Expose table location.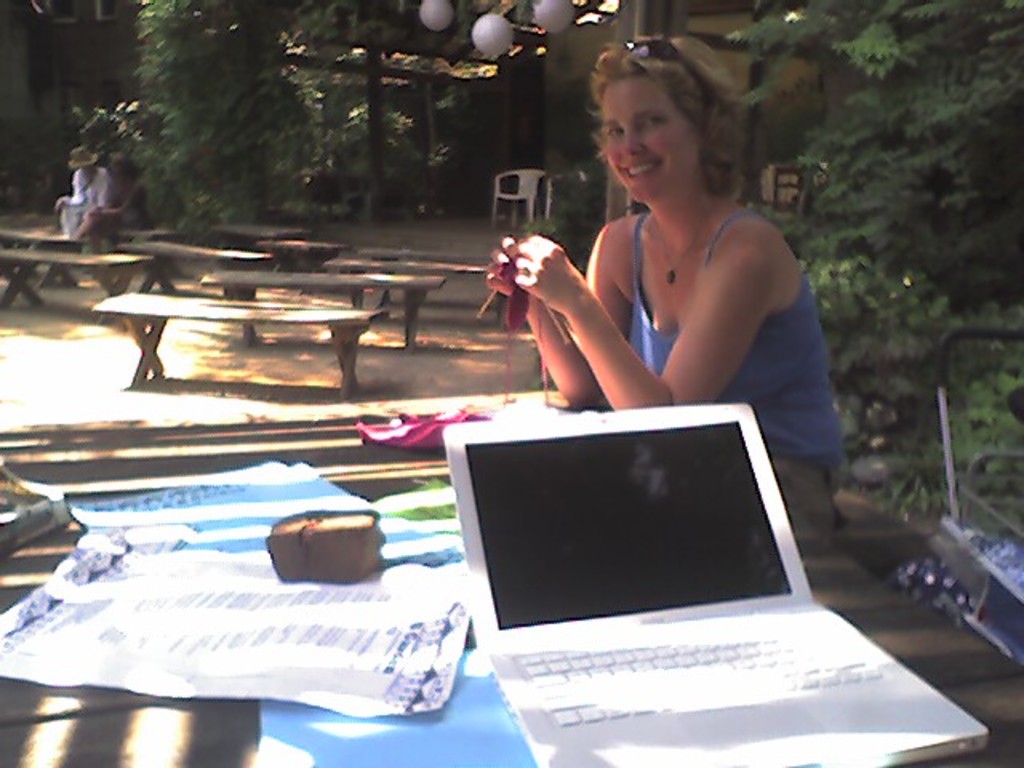
Exposed at locate(203, 266, 451, 350).
